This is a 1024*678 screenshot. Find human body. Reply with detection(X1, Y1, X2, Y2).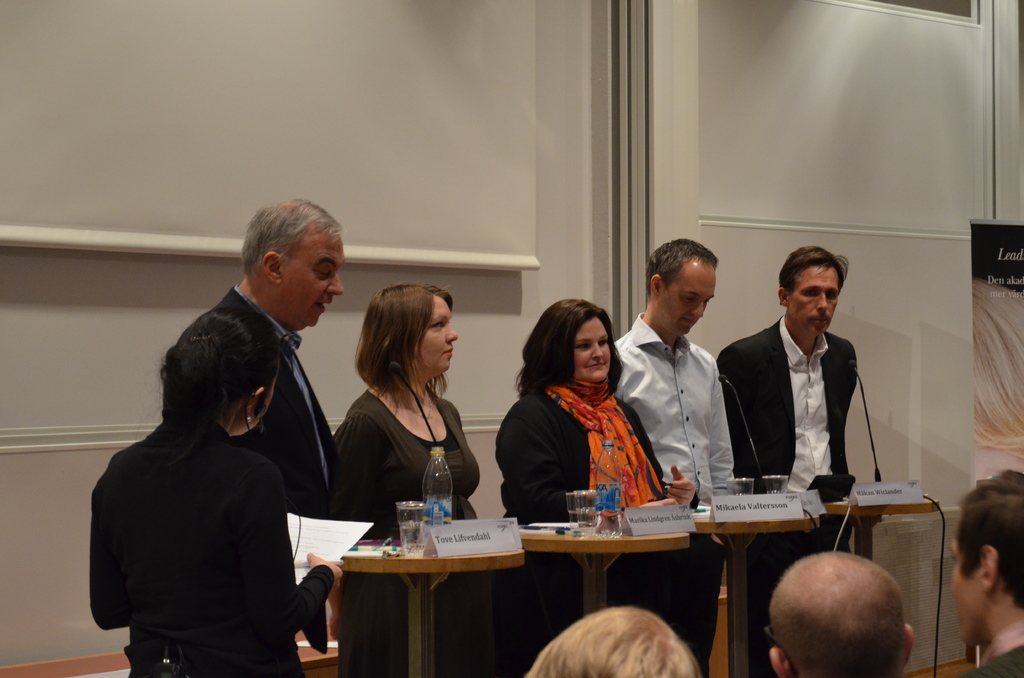
detection(717, 244, 857, 677).
